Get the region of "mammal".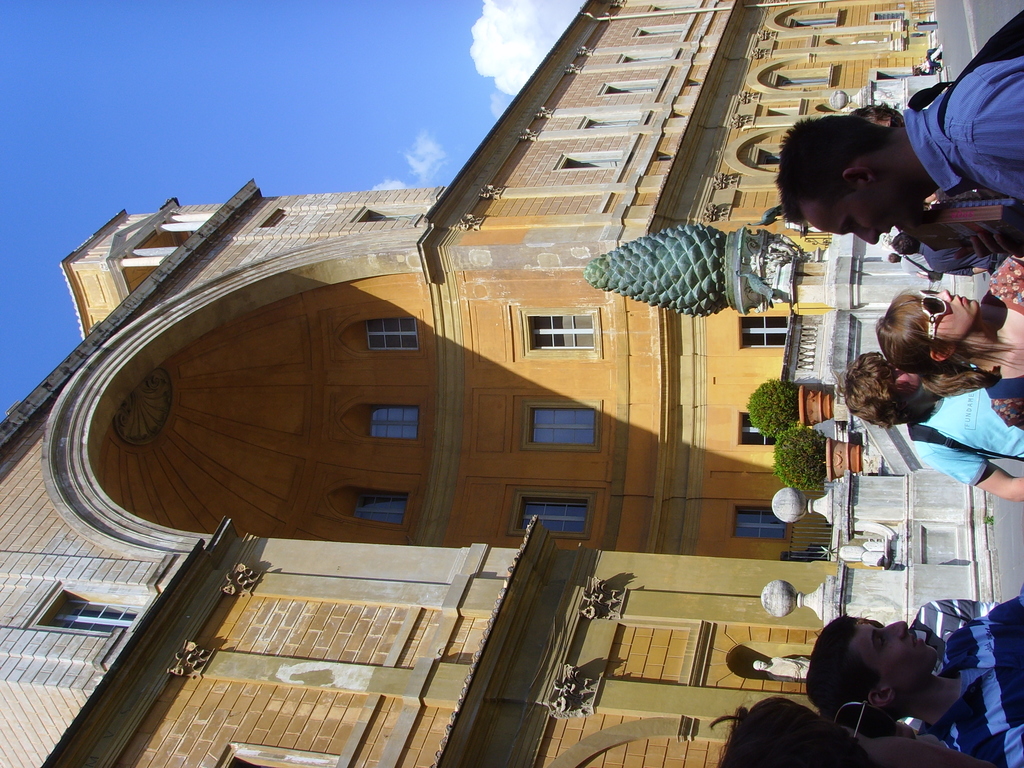
(883, 599, 1006, 684).
